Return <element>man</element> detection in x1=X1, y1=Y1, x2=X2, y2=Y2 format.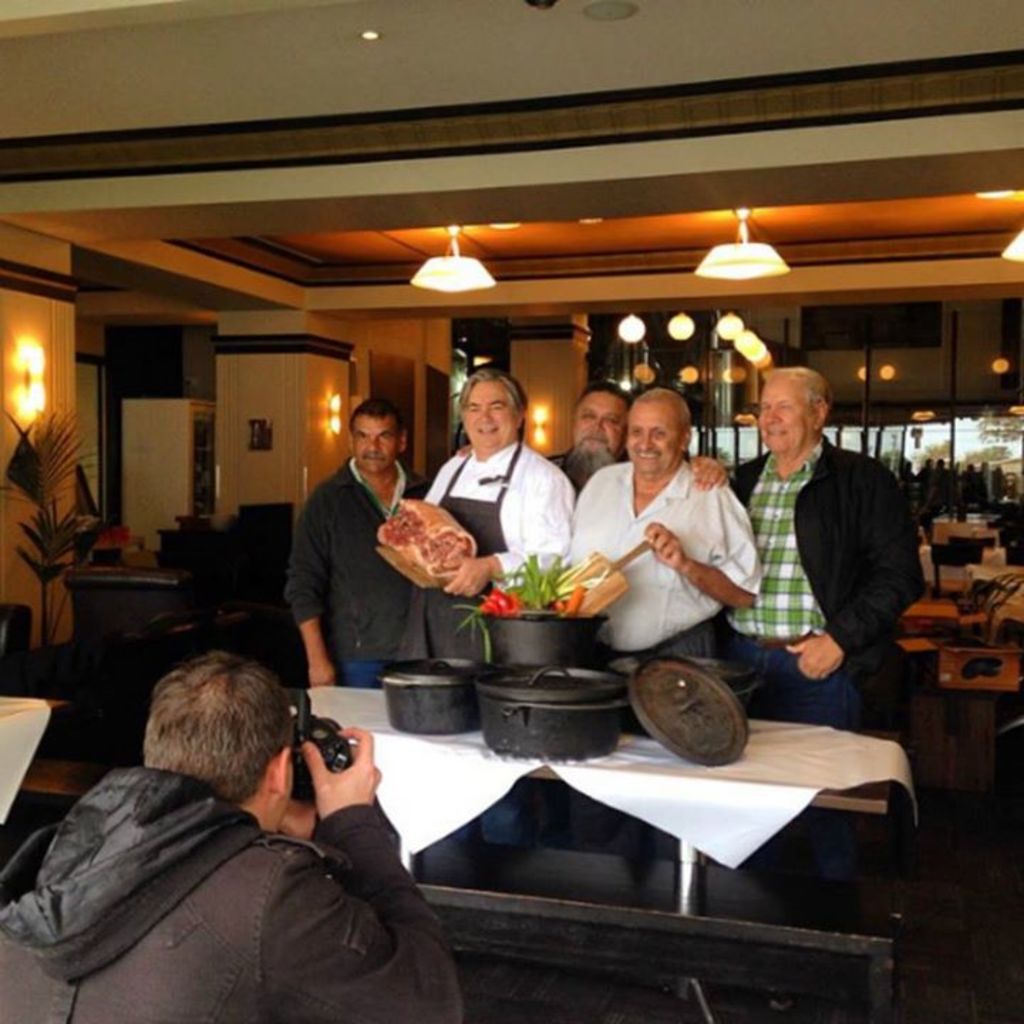
x1=3, y1=649, x2=522, y2=1020.
